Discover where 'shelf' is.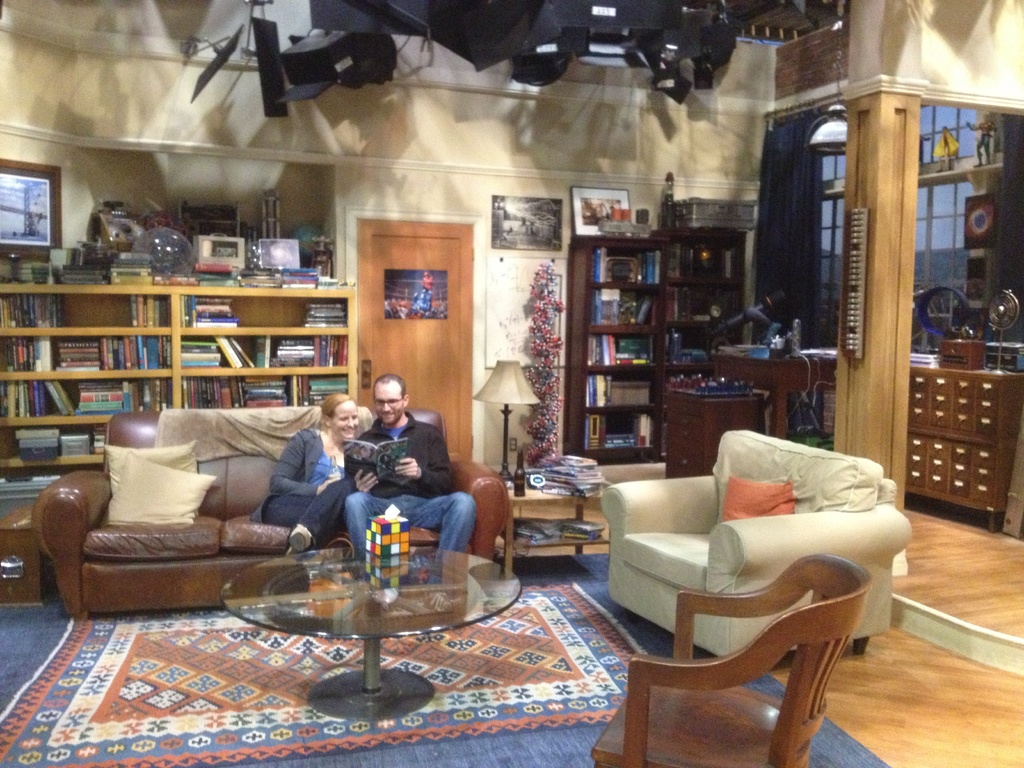
Discovered at <region>0, 259, 374, 460</region>.
